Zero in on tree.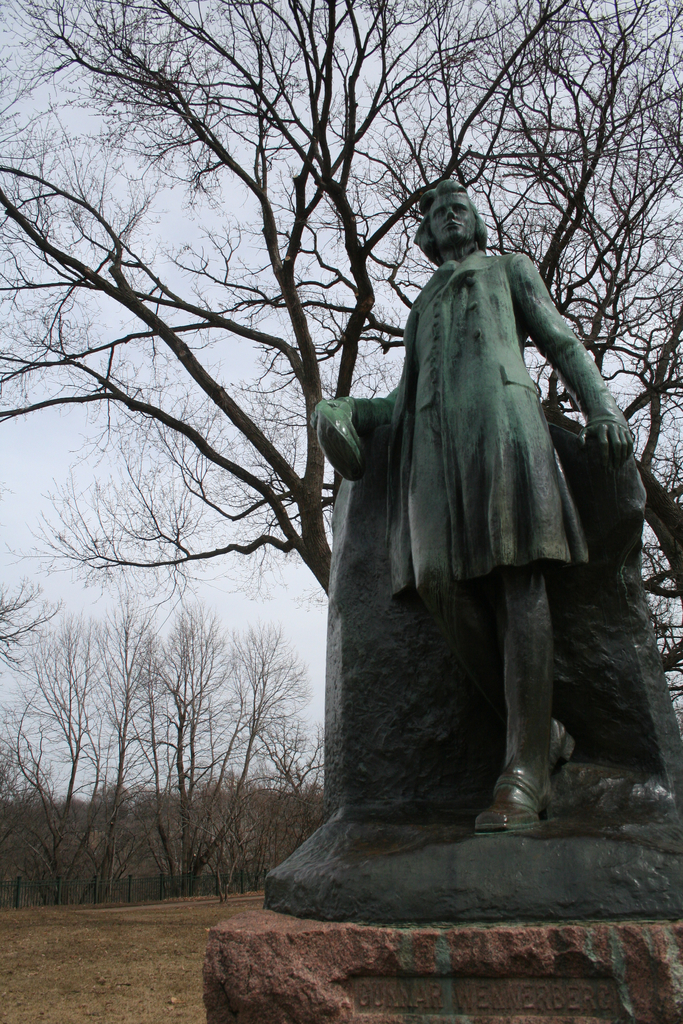
Zeroed in: 0, 0, 682, 741.
